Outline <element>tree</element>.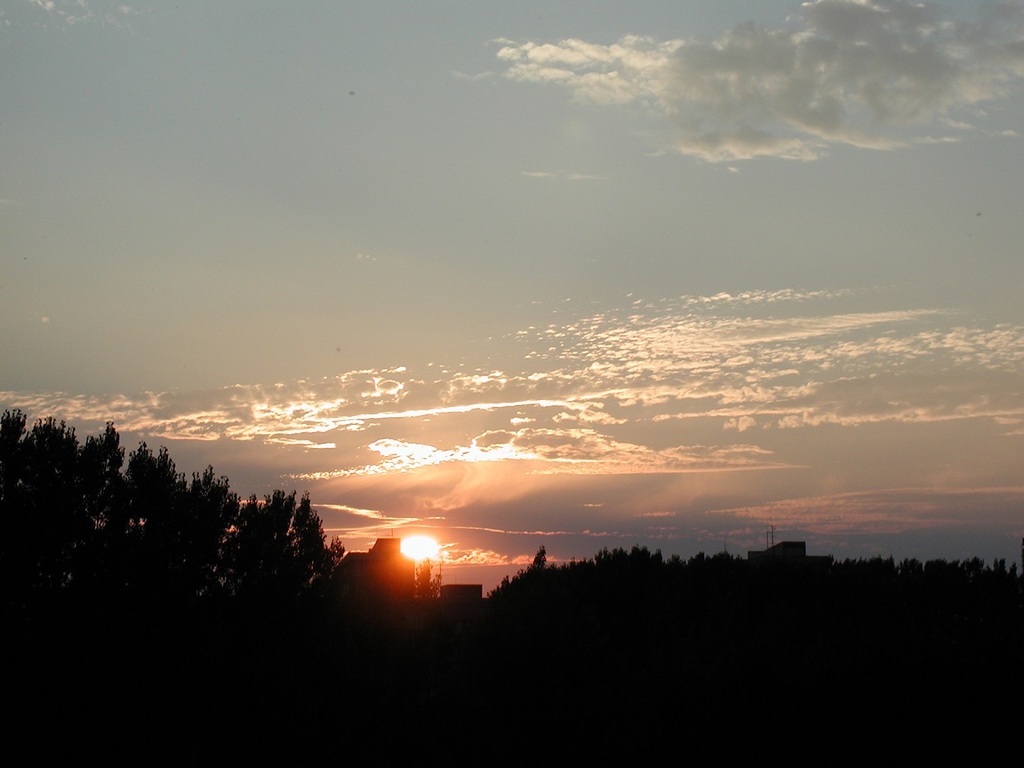
Outline: pyautogui.locateOnScreen(117, 456, 361, 614).
